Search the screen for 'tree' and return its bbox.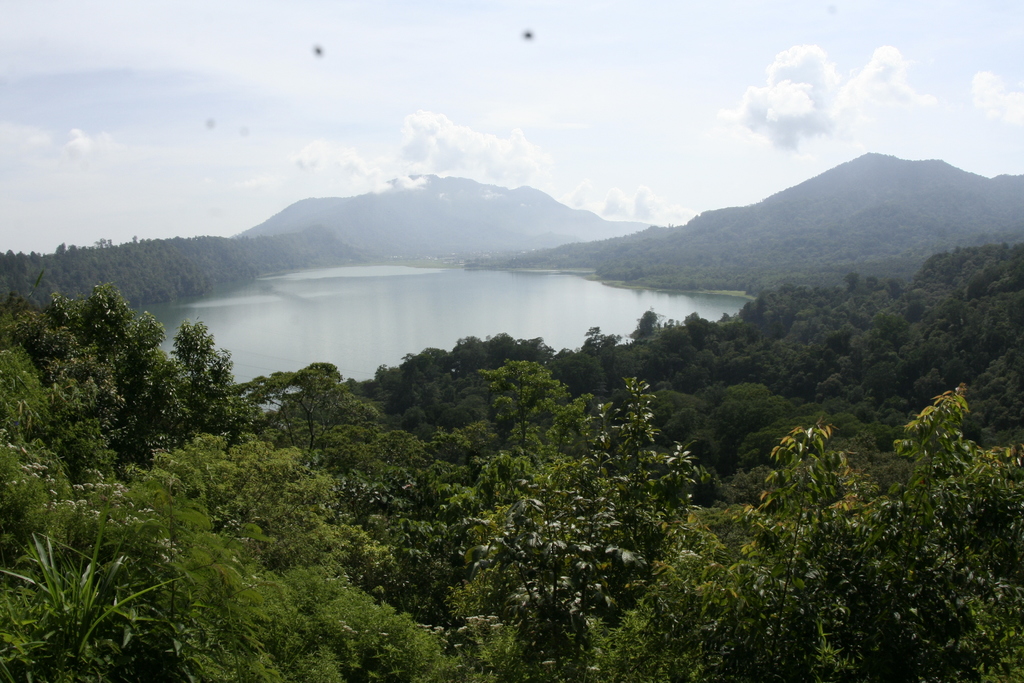
Found: 429,355,604,464.
